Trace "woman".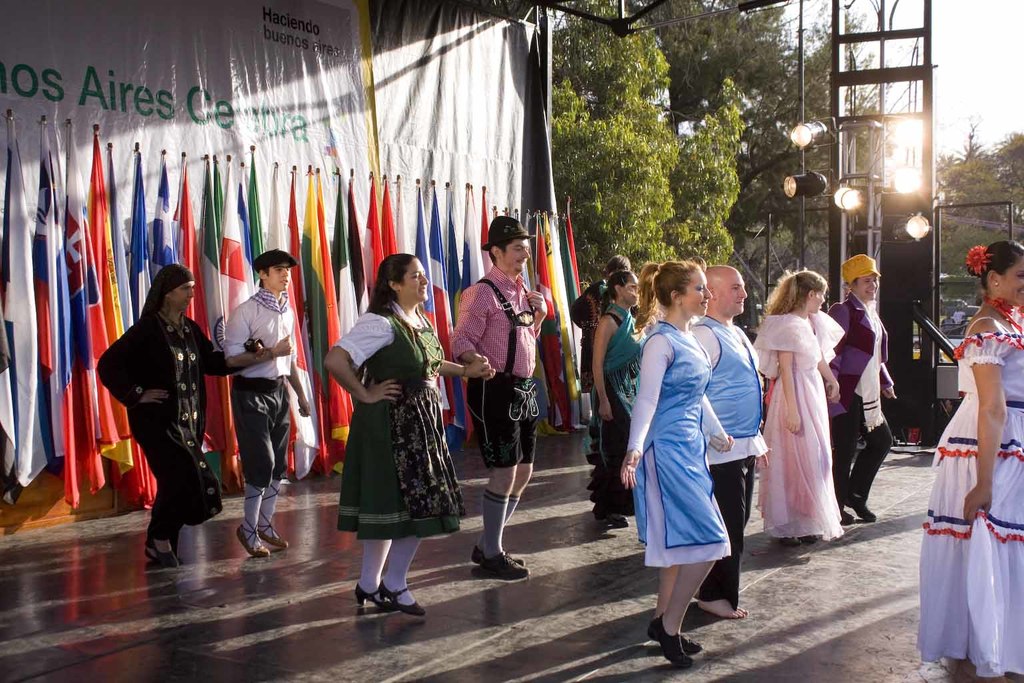
Traced to left=325, top=258, right=455, bottom=601.
